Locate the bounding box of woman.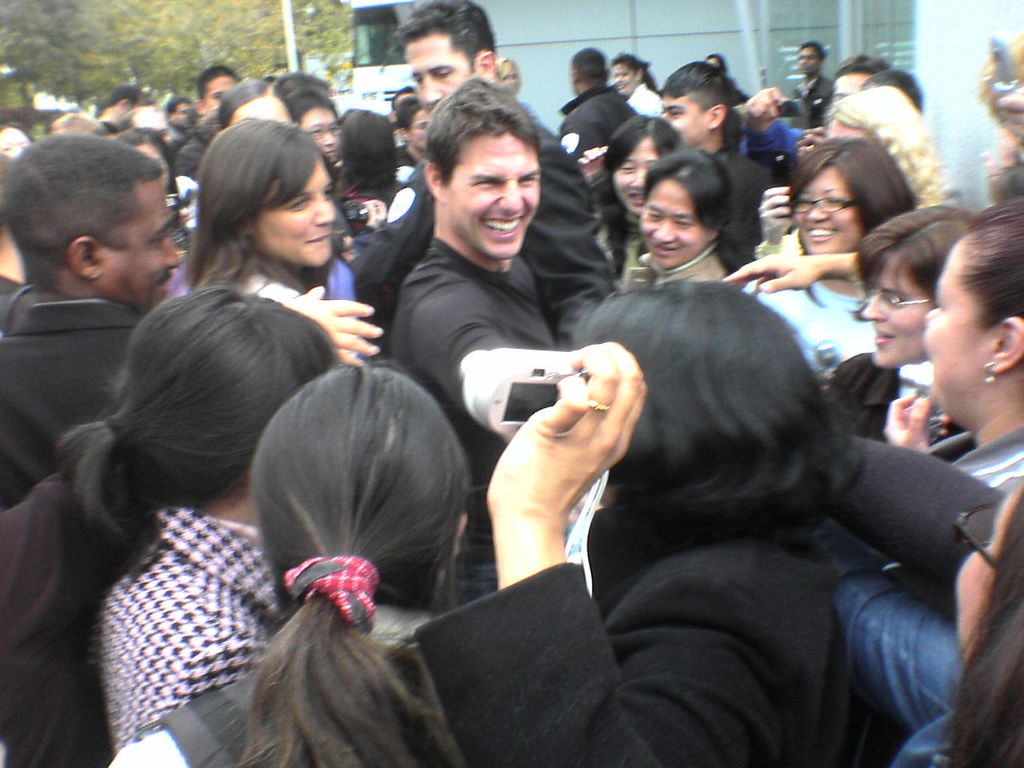
Bounding box: rect(622, 145, 731, 295).
